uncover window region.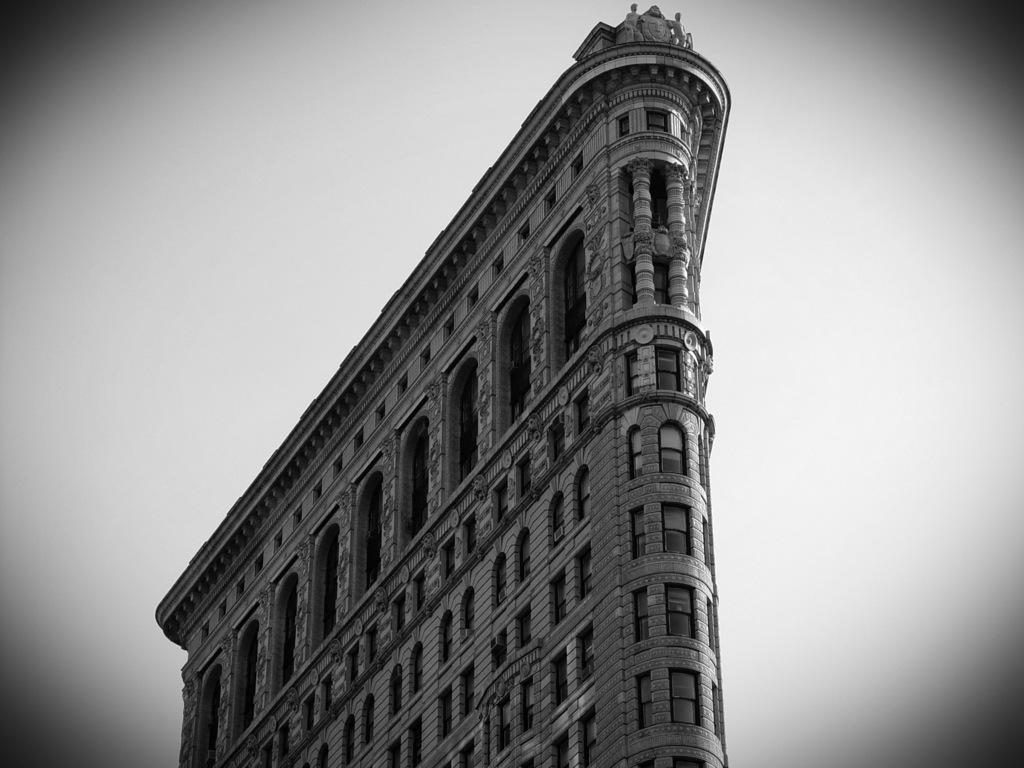
Uncovered: locate(578, 701, 599, 767).
